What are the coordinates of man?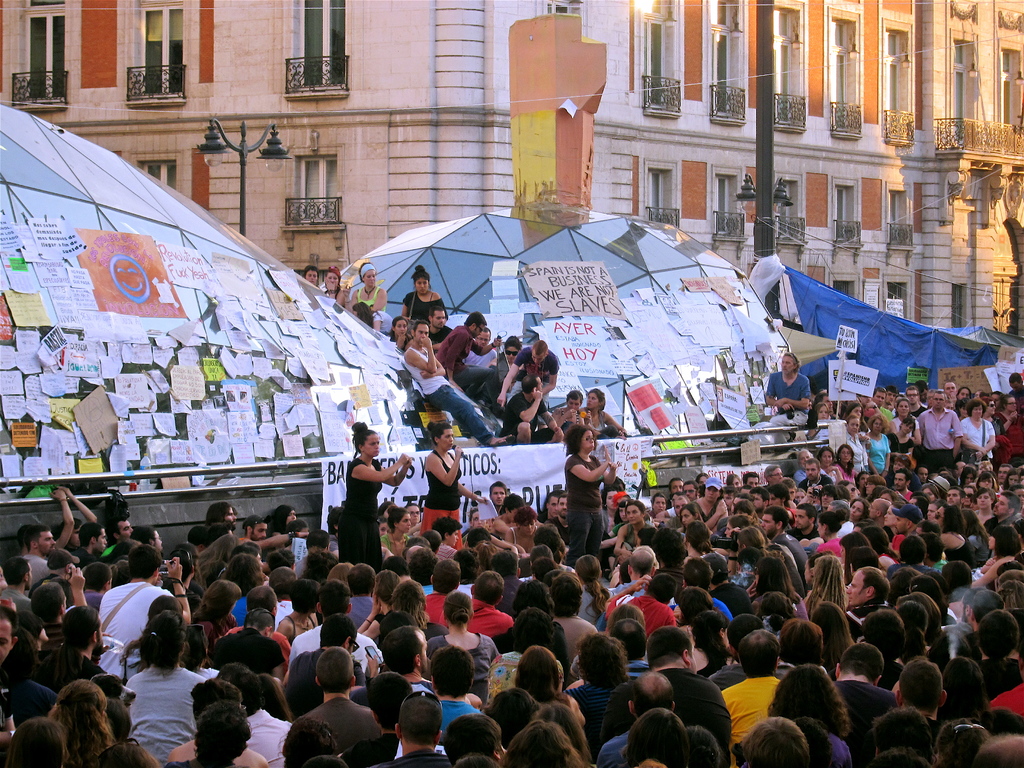
(943,397,957,412).
